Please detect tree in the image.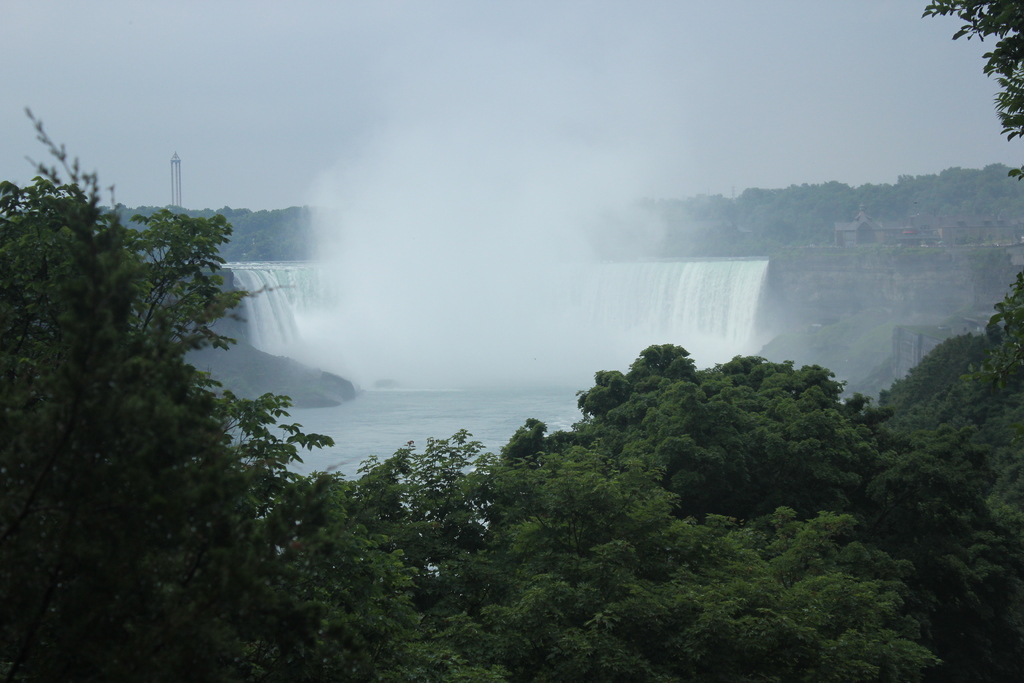
crop(920, 0, 1023, 185).
